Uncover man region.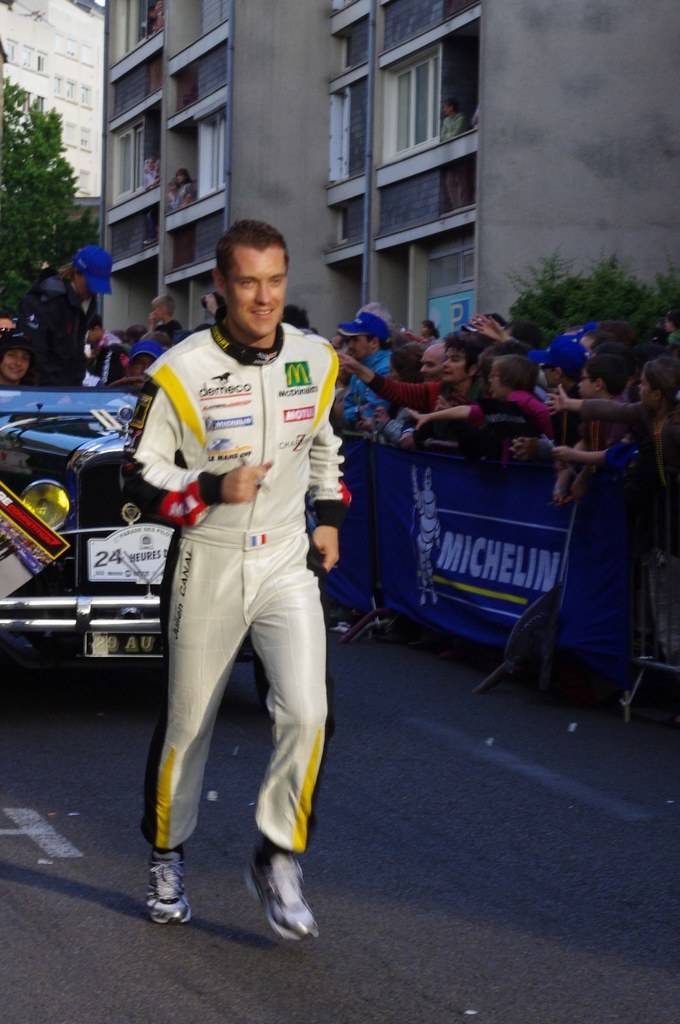
Uncovered: 0,327,34,385.
